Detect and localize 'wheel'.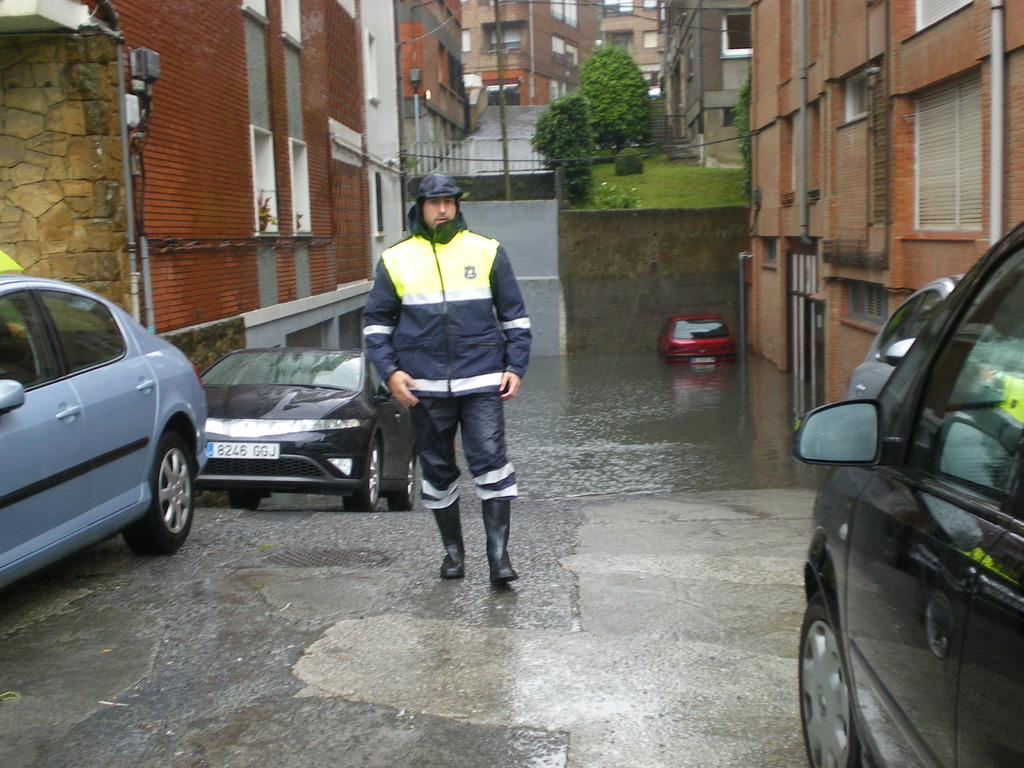
Localized at (x1=230, y1=486, x2=263, y2=512).
